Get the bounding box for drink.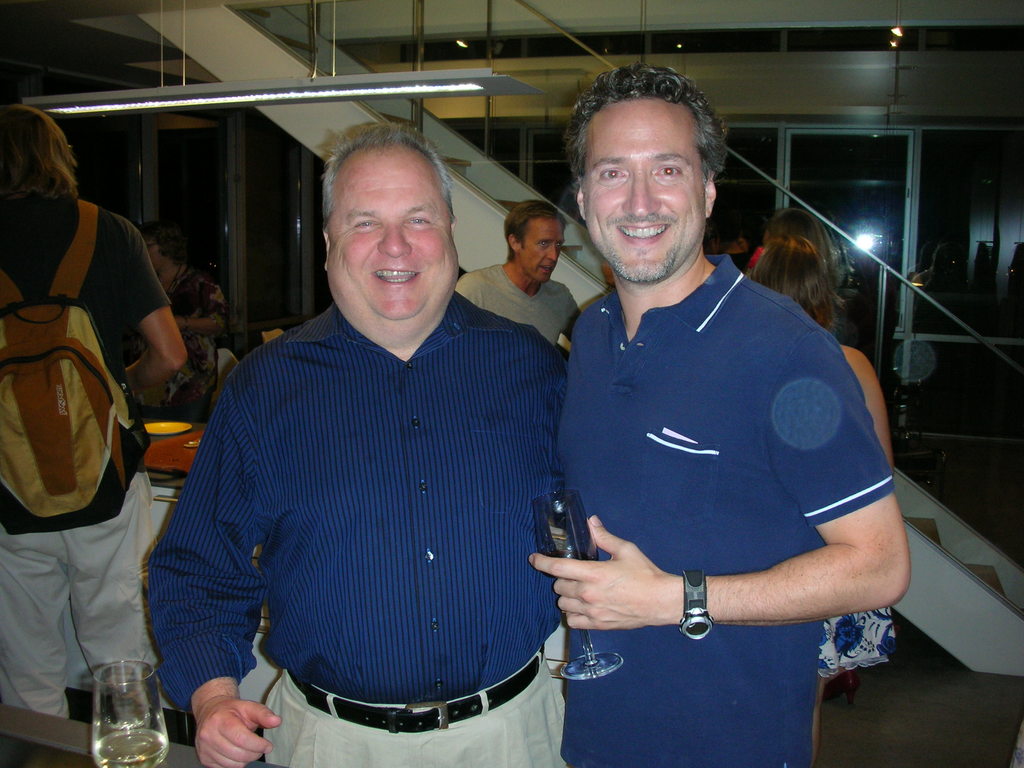
[545, 550, 600, 579].
